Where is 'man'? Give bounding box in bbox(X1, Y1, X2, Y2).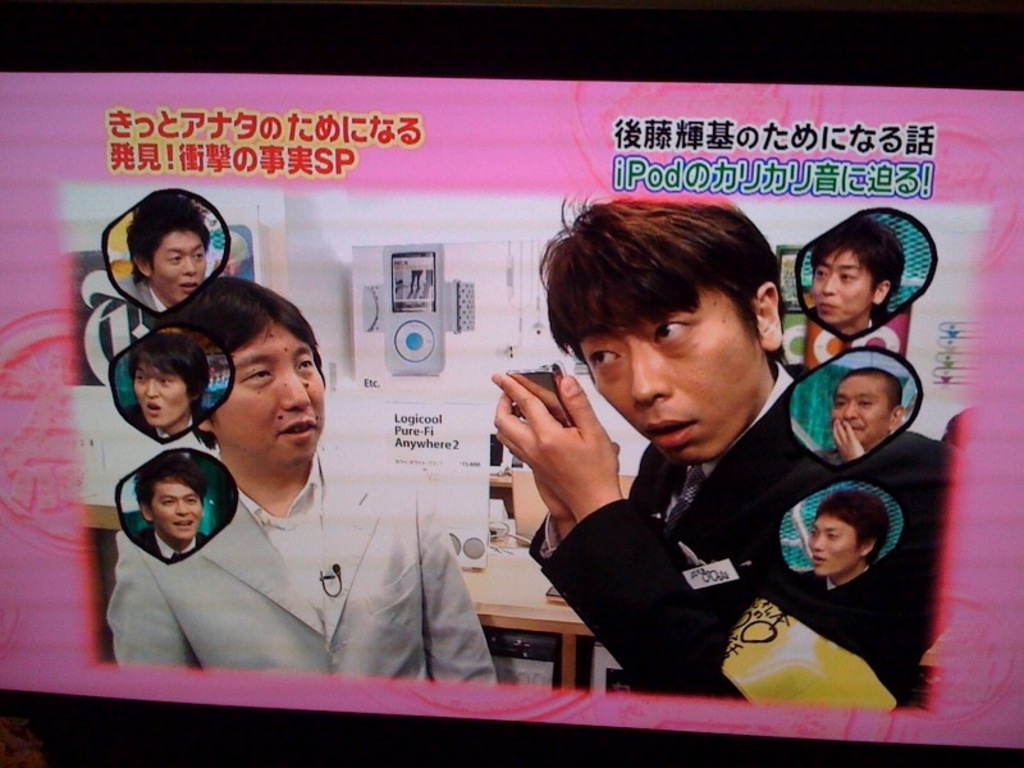
bbox(131, 463, 210, 557).
